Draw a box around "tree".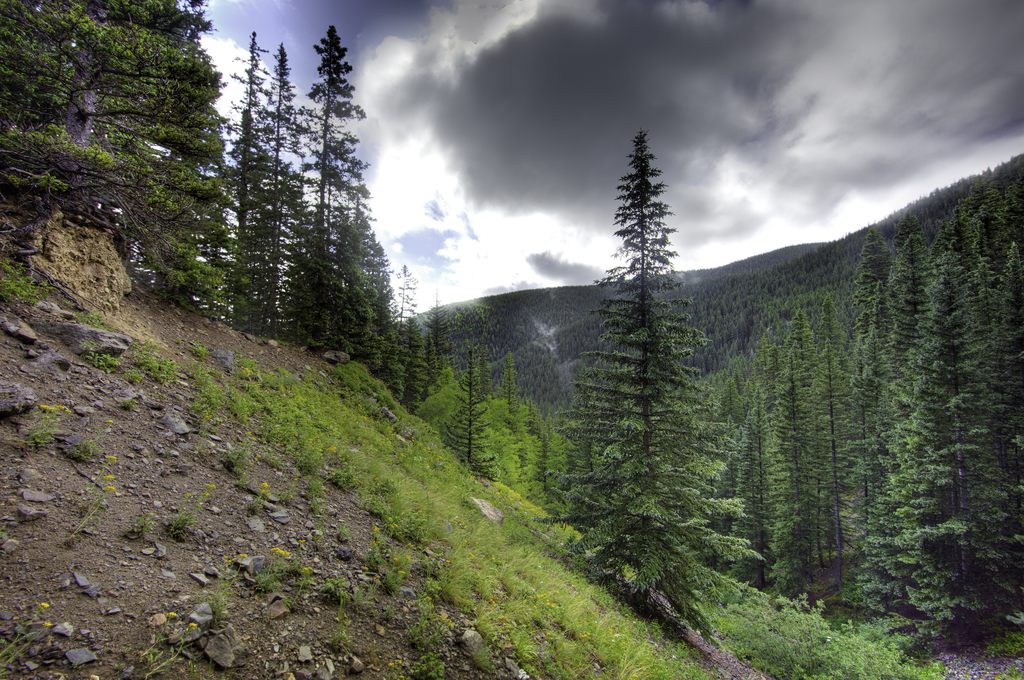
l=557, t=130, r=765, b=638.
